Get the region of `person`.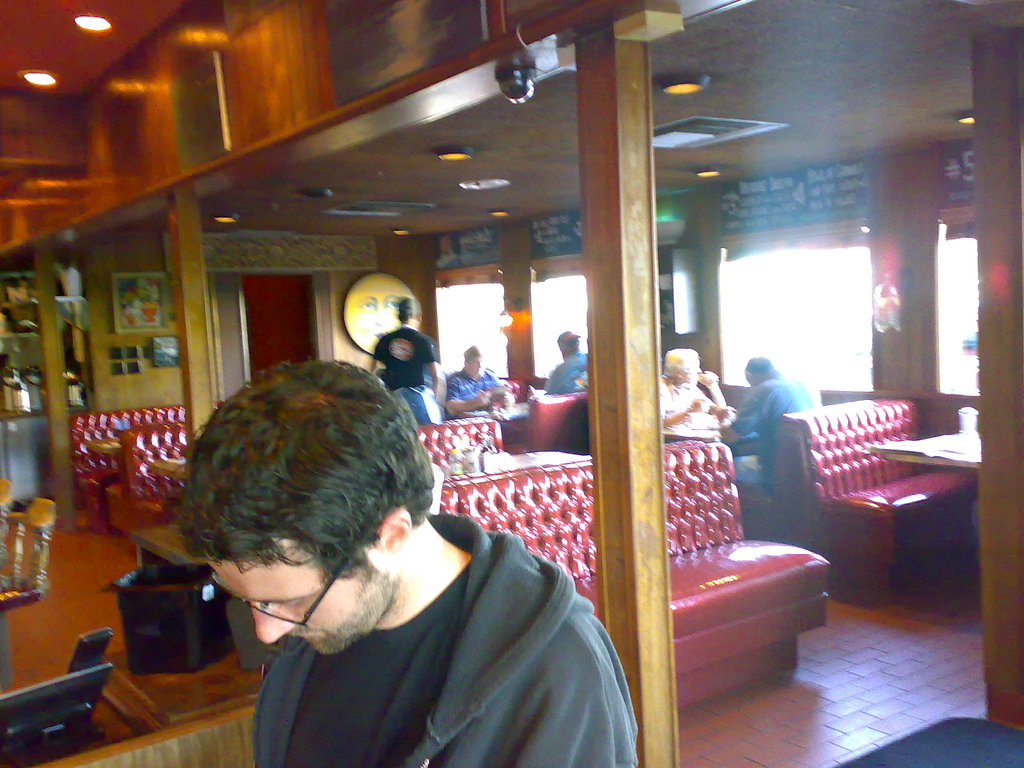
detection(546, 326, 593, 404).
